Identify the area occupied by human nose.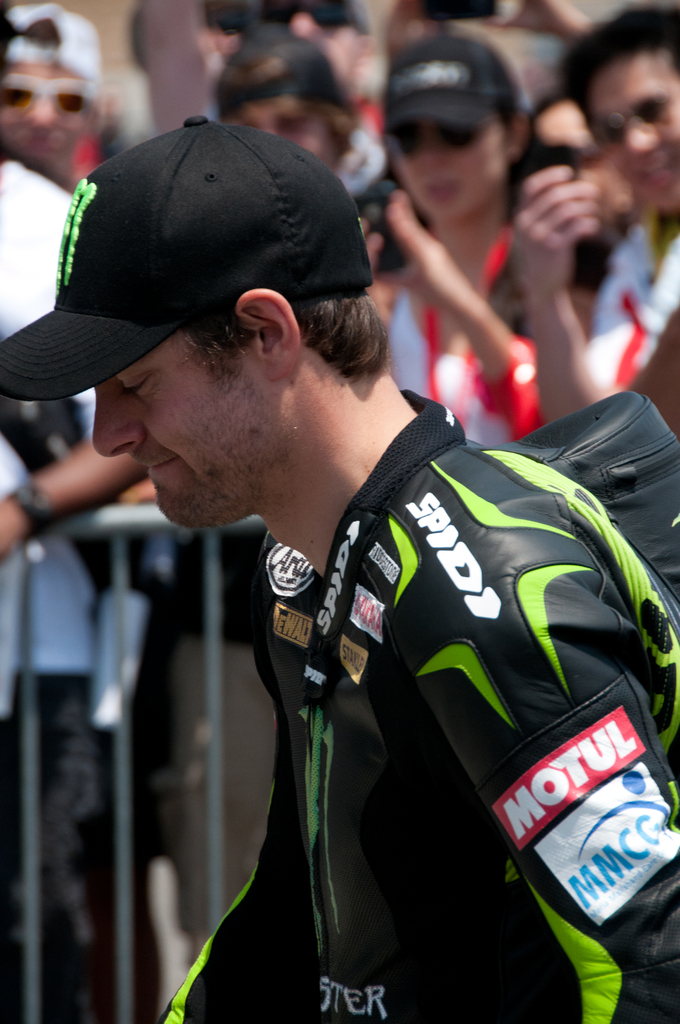
Area: 619/115/649/150.
